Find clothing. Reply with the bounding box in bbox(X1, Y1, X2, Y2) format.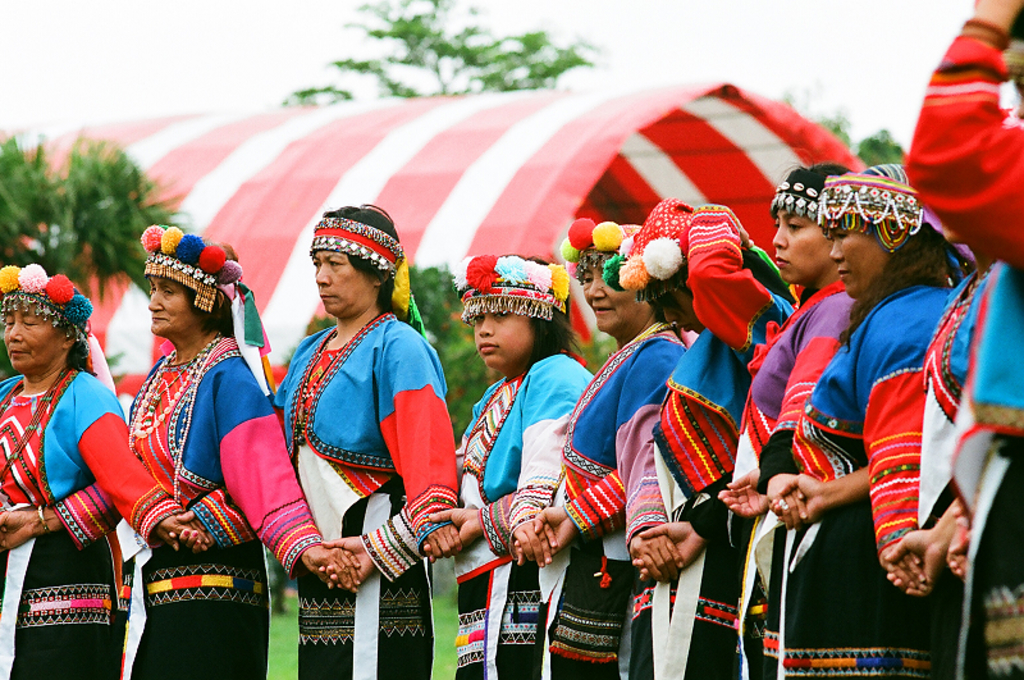
bbox(595, 195, 797, 679).
